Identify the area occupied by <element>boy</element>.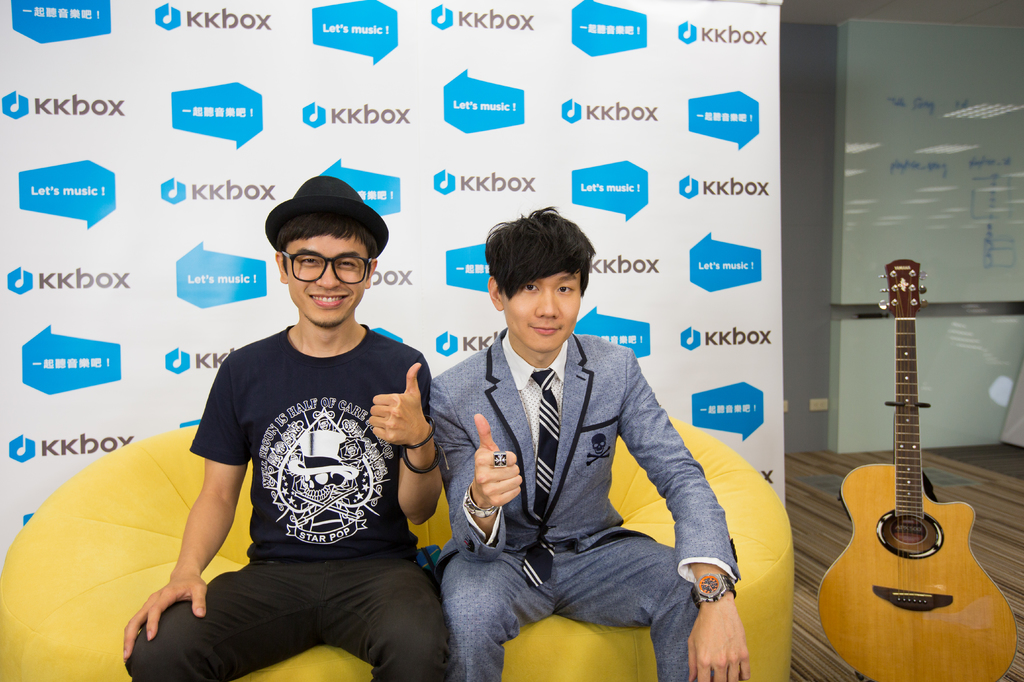
Area: BBox(435, 209, 748, 678).
